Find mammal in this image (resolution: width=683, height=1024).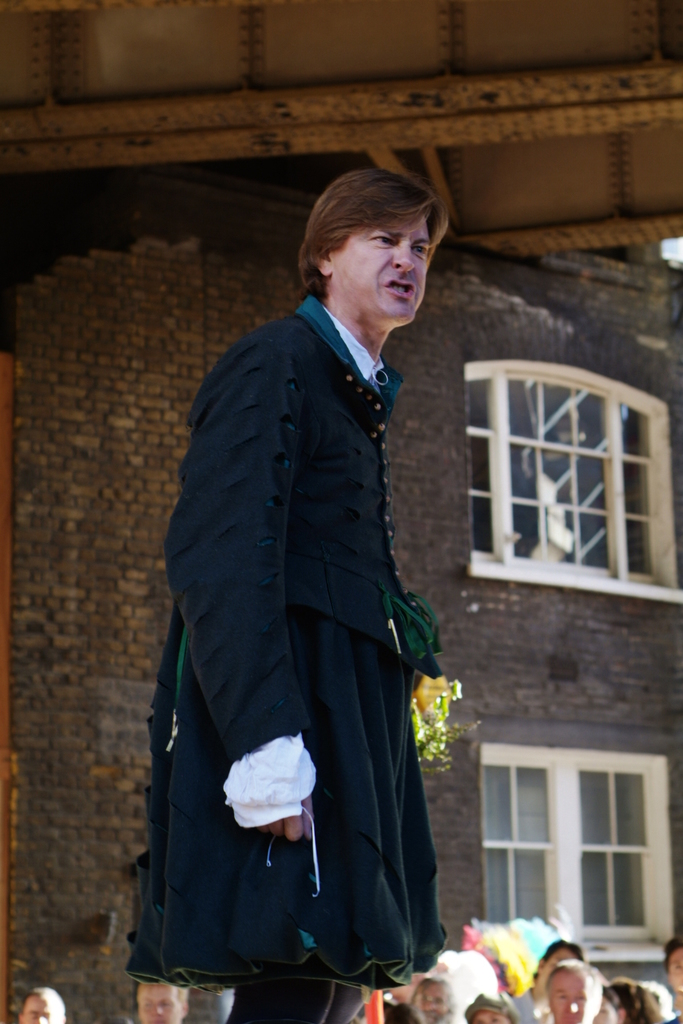
(647, 978, 678, 1020).
